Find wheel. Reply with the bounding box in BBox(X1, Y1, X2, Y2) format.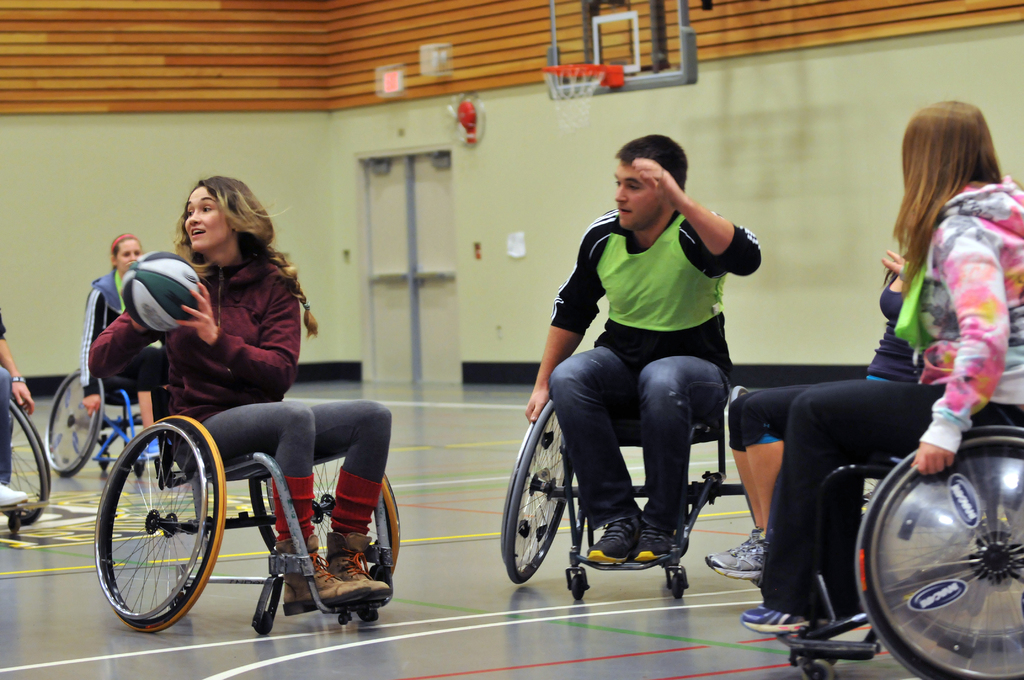
BBox(248, 455, 402, 578).
